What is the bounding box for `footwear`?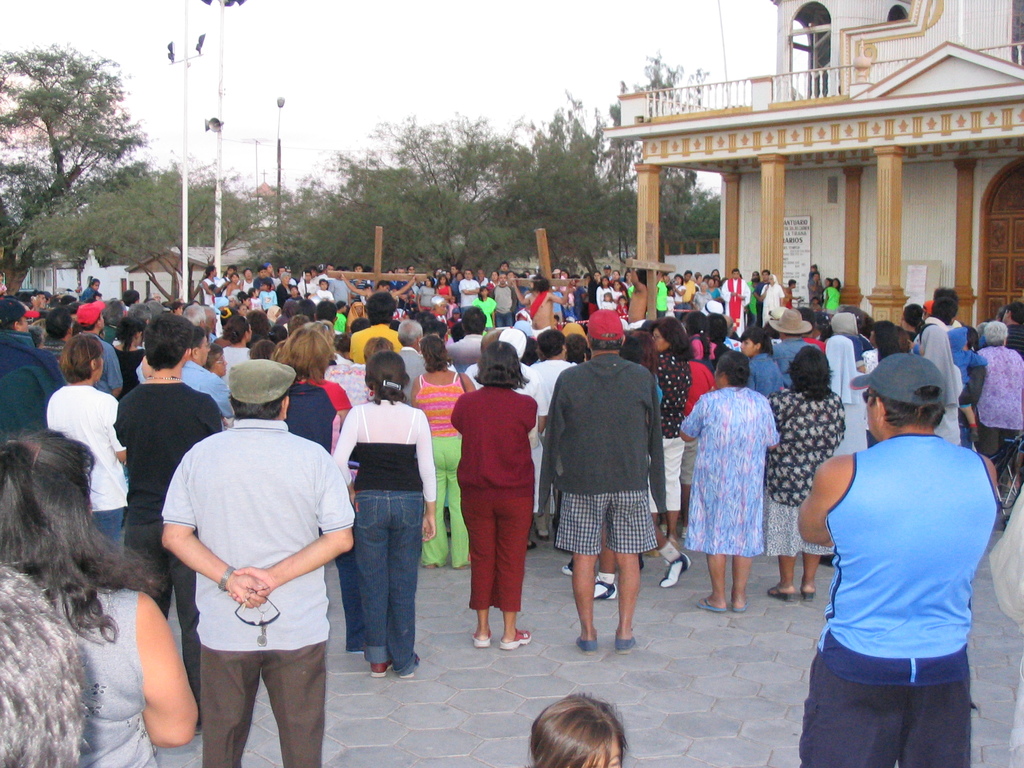
select_region(498, 628, 531, 650).
